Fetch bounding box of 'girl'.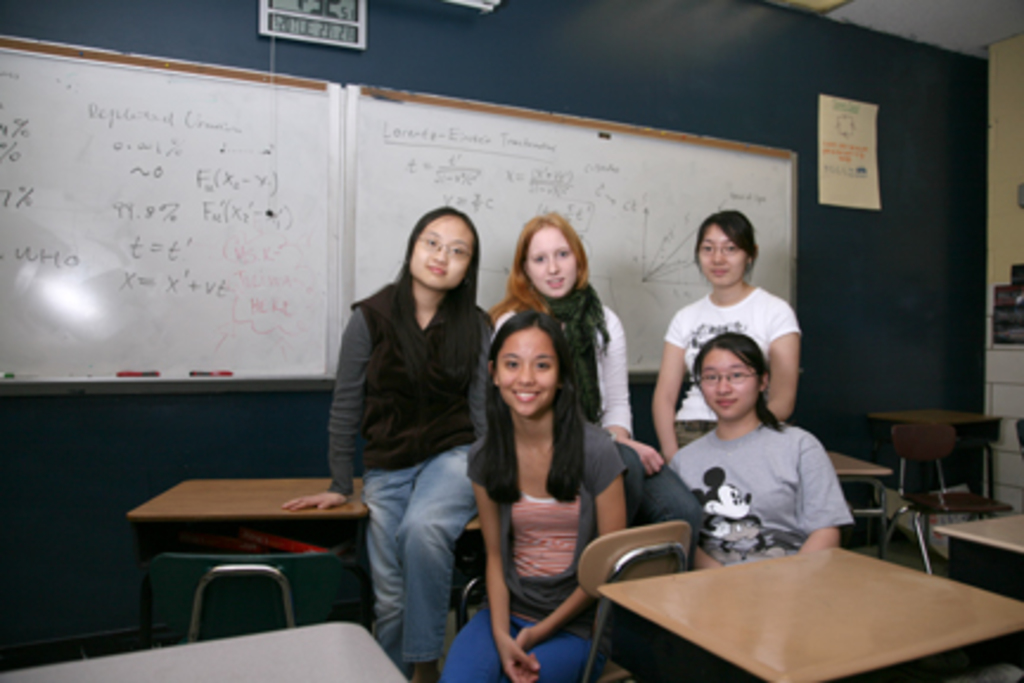
Bbox: [x1=654, y1=211, x2=801, y2=448].
